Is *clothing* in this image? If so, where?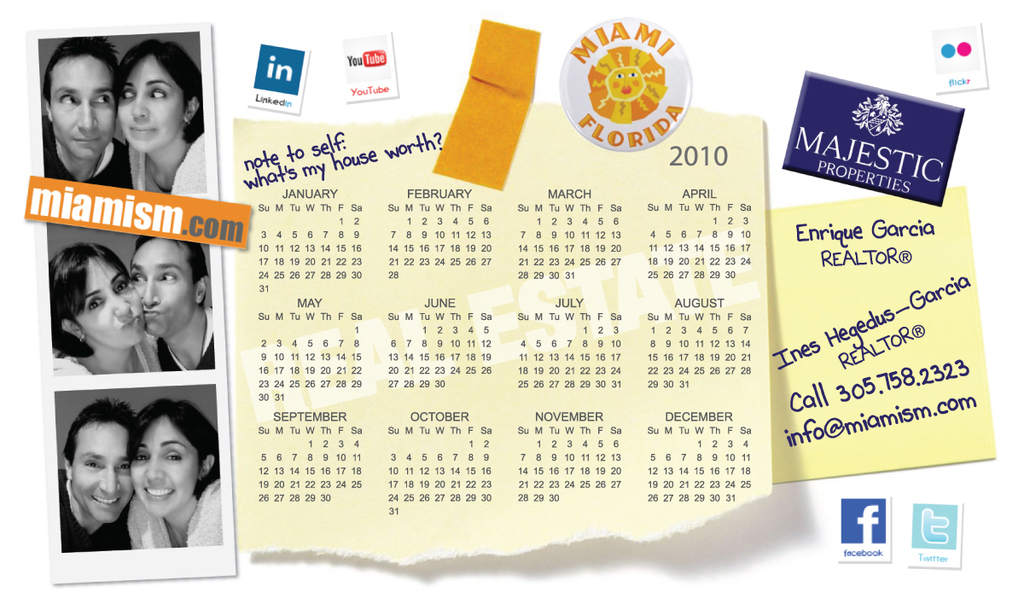
Yes, at <region>53, 350, 160, 375</region>.
